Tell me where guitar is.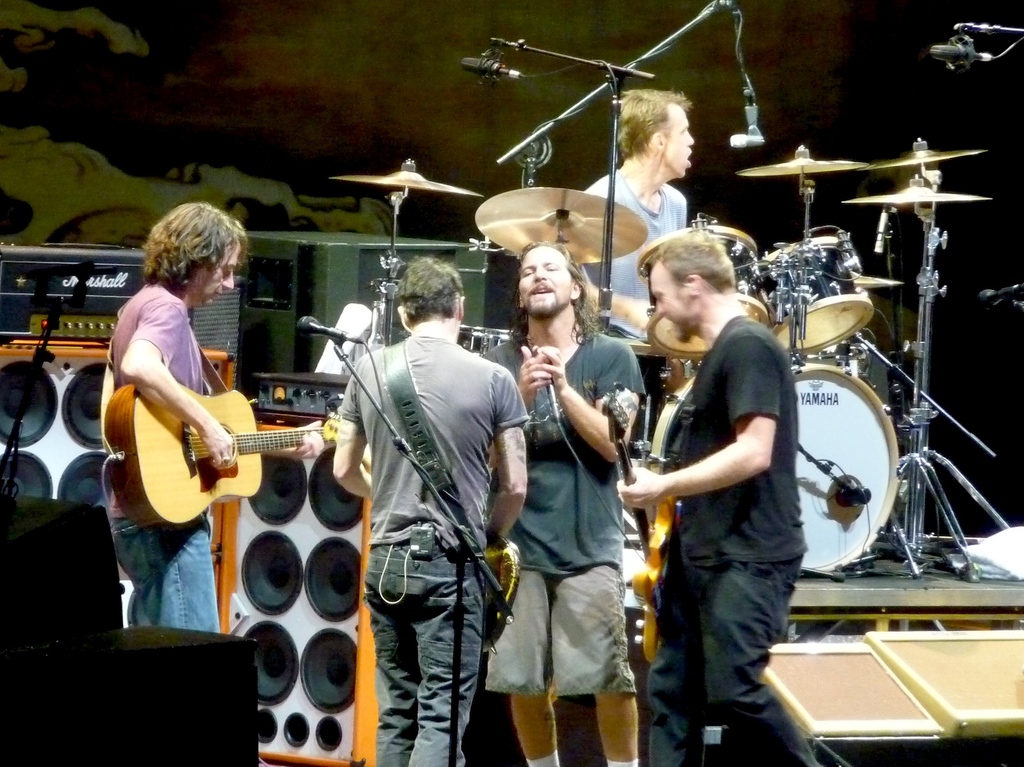
guitar is at [left=102, top=383, right=342, bottom=531].
